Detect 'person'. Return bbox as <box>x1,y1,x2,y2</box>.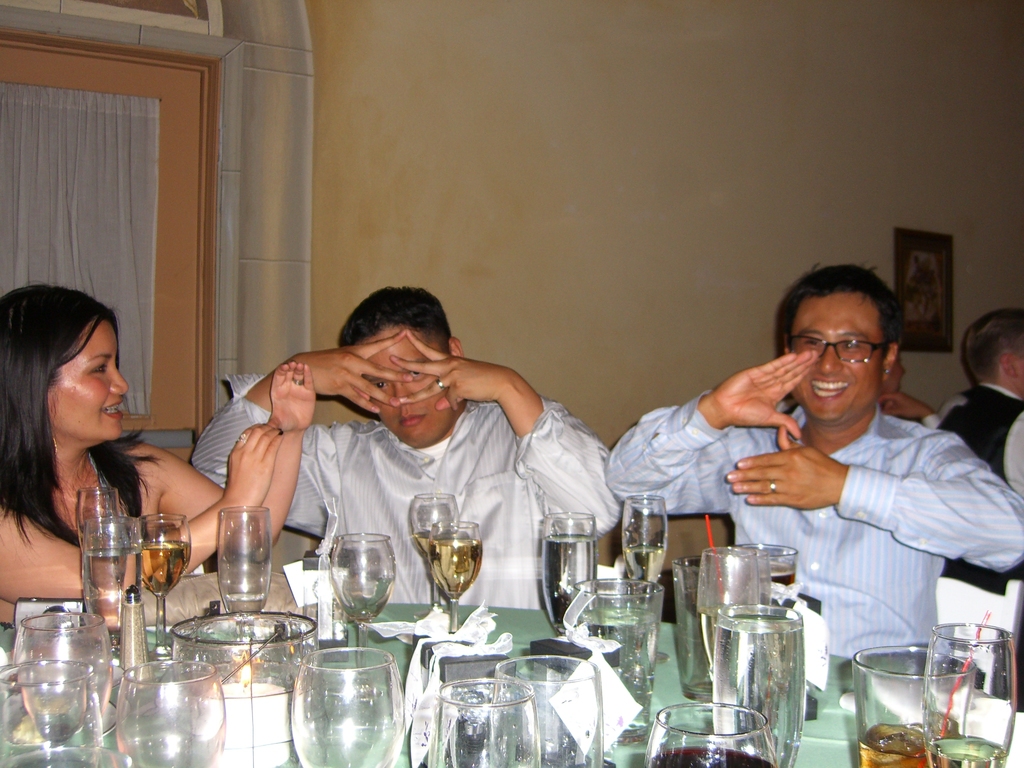
<box>193,281,625,616</box>.
